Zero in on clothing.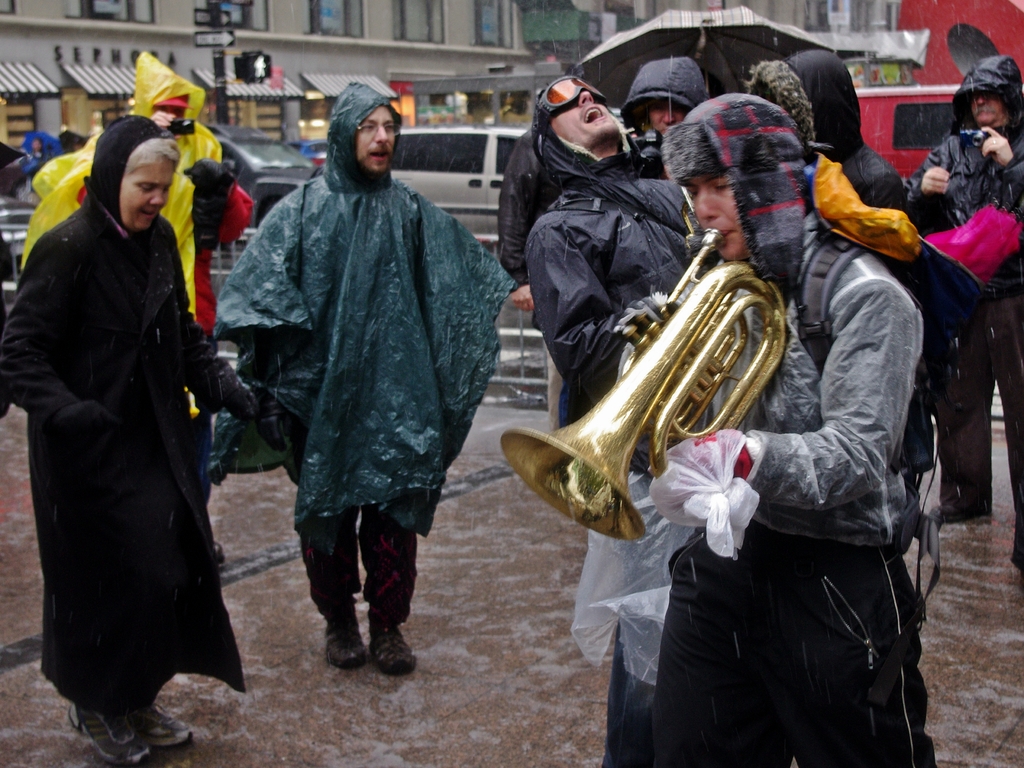
Zeroed in: l=219, t=76, r=509, b=637.
